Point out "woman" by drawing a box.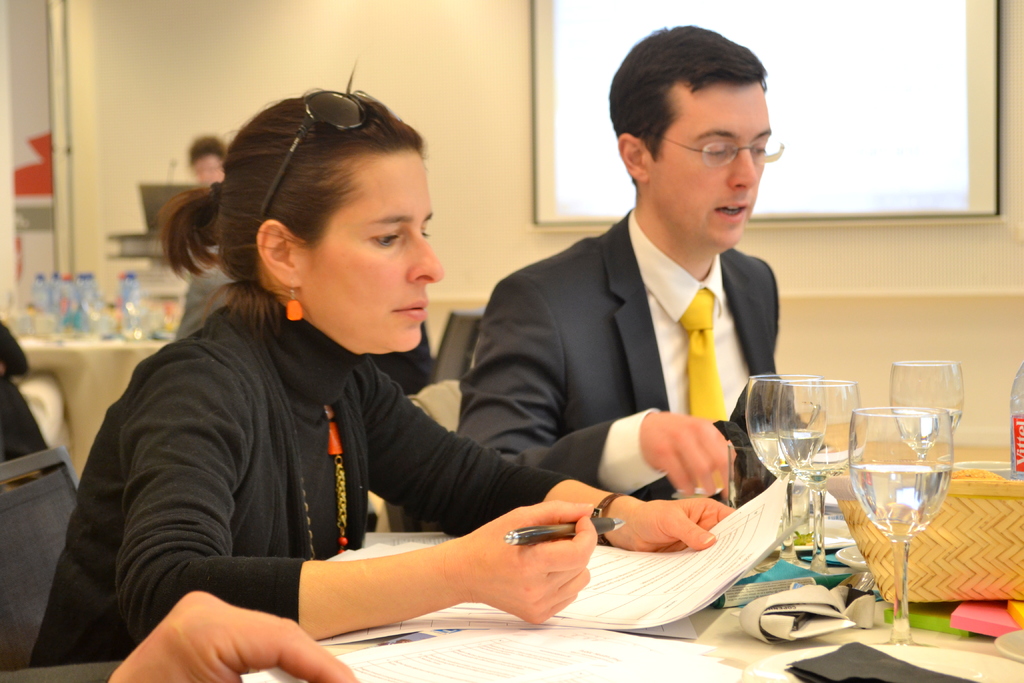
(24, 66, 728, 664).
